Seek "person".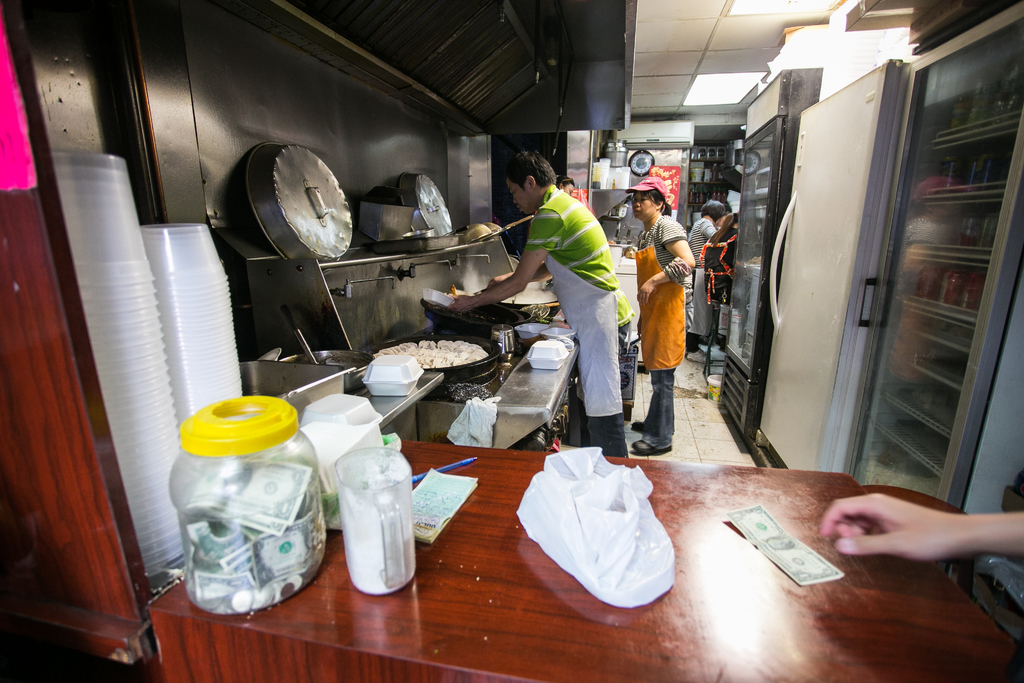
box=[683, 190, 733, 349].
